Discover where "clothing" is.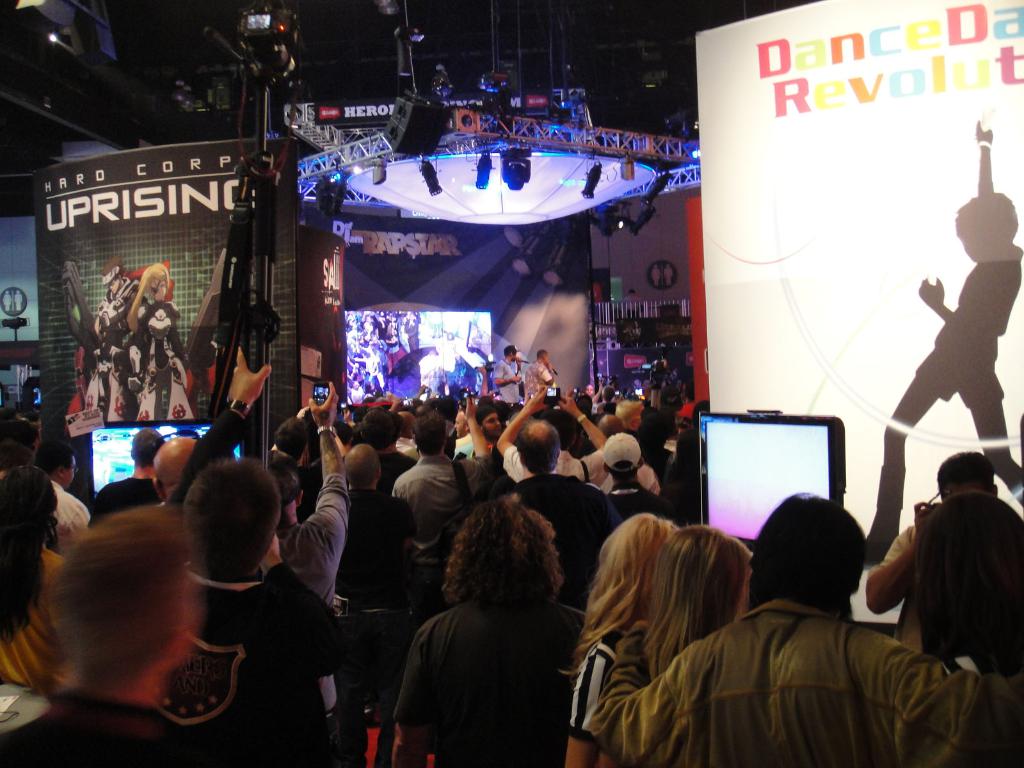
Discovered at rect(378, 543, 584, 767).
